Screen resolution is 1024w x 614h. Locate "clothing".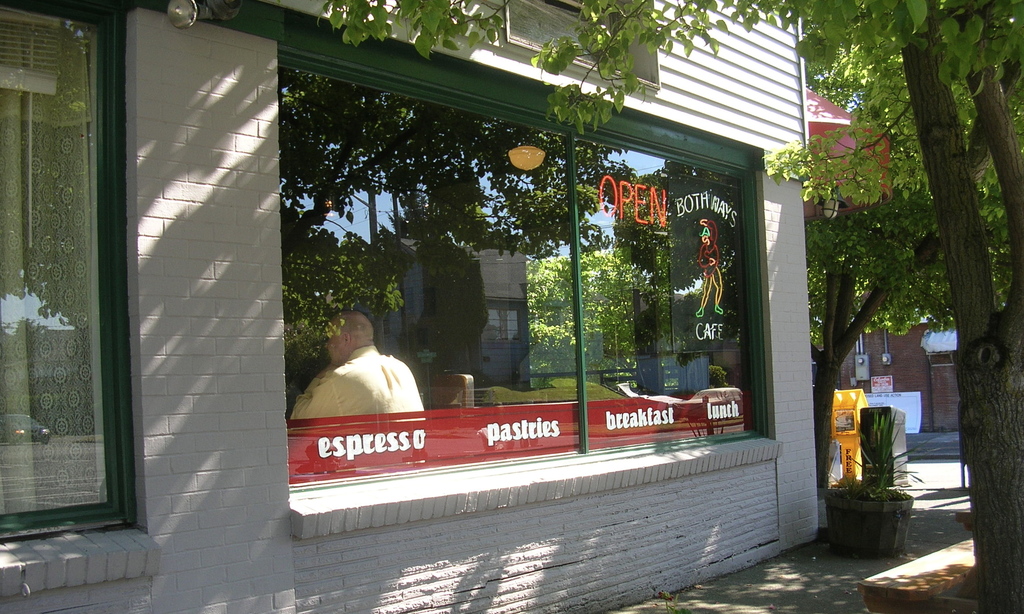
locate(292, 351, 429, 456).
